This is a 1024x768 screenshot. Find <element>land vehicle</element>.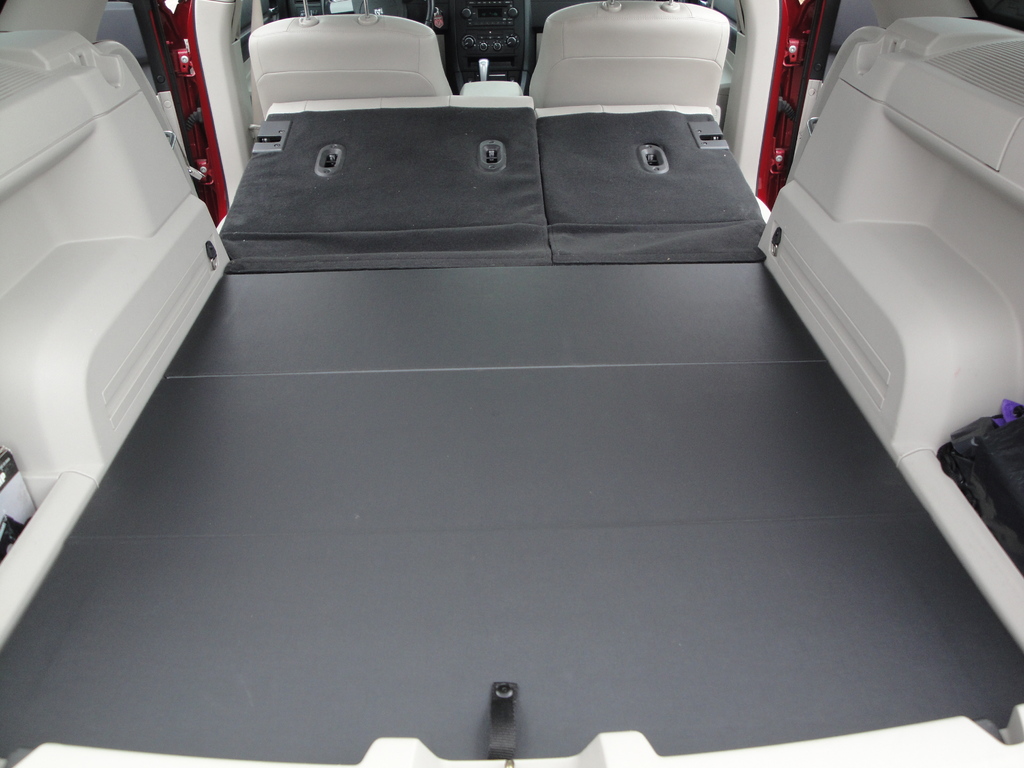
Bounding box: (left=4, top=4, right=1023, bottom=765).
